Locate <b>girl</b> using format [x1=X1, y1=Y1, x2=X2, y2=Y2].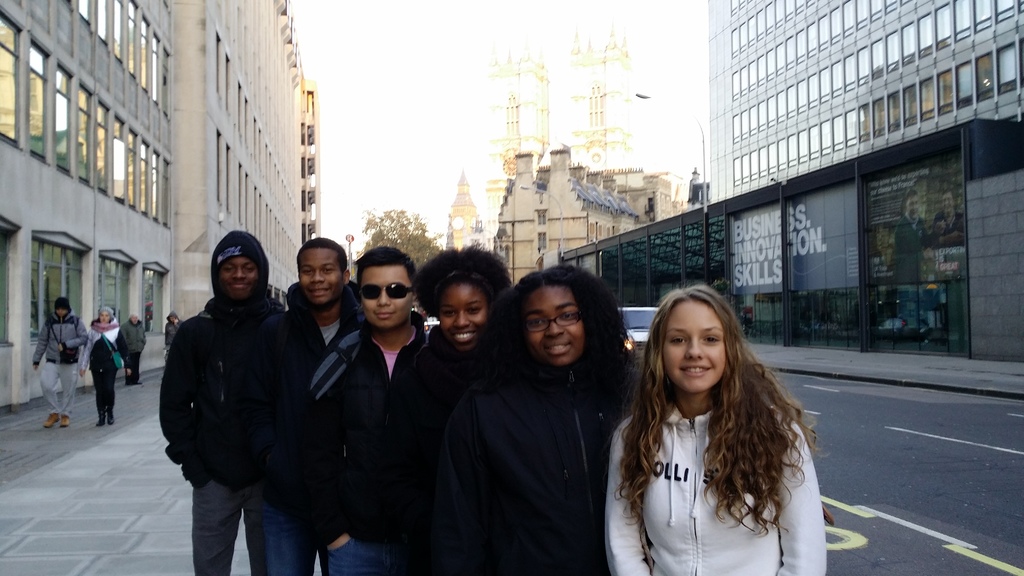
[x1=384, y1=247, x2=531, y2=575].
